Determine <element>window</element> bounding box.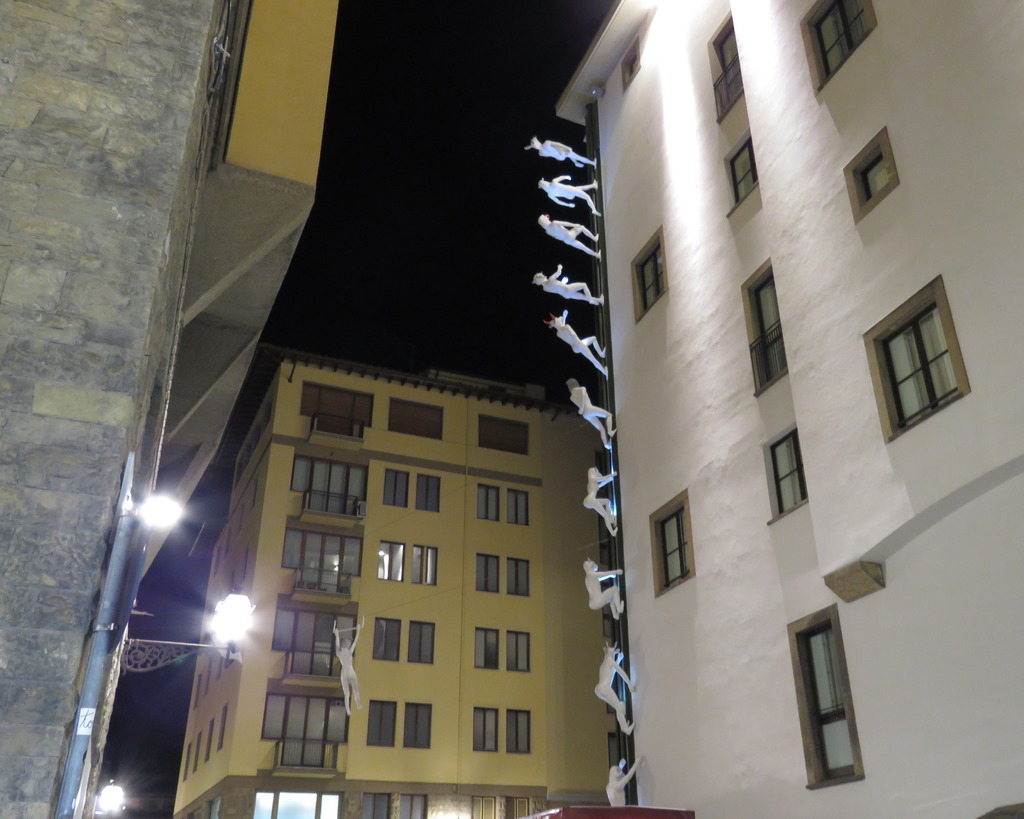
Determined: (389,403,442,438).
